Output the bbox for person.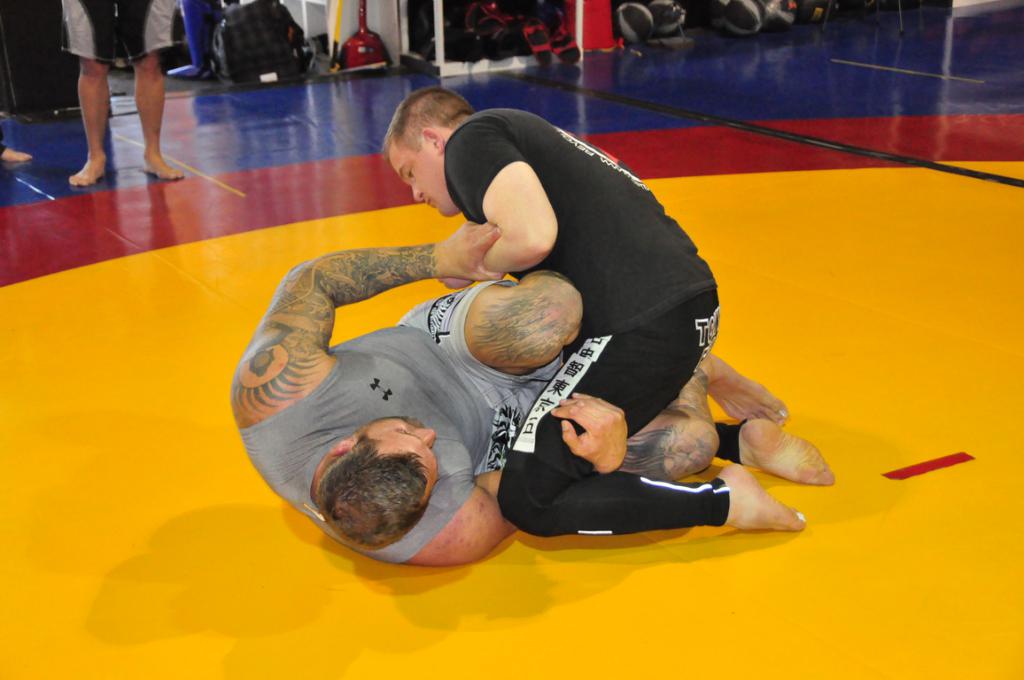
381 86 834 535.
